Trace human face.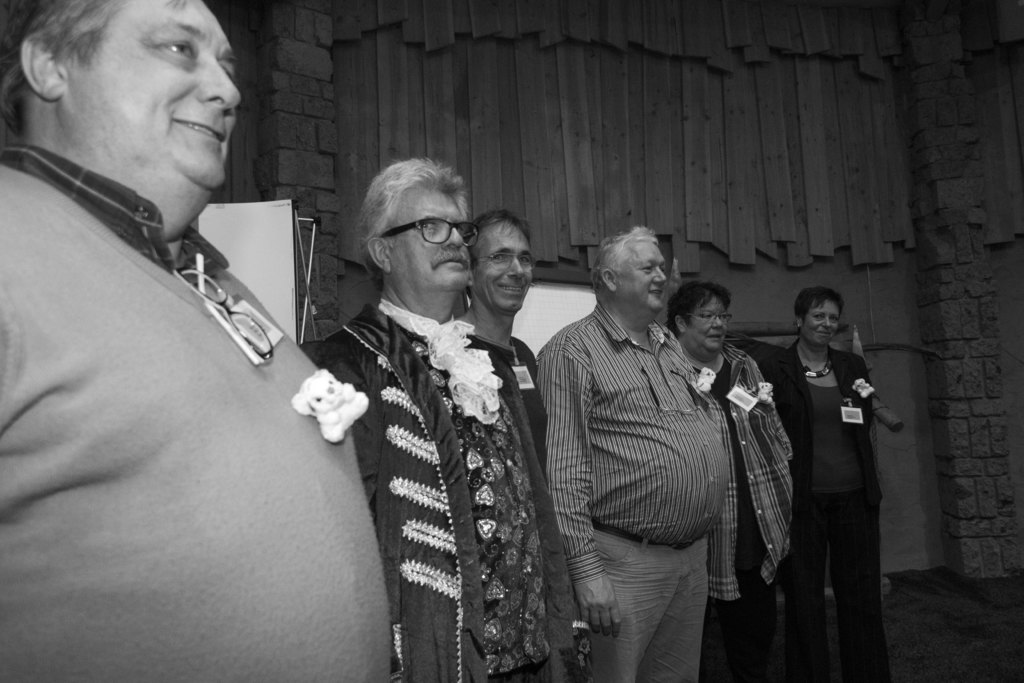
Traced to (689, 299, 726, 356).
